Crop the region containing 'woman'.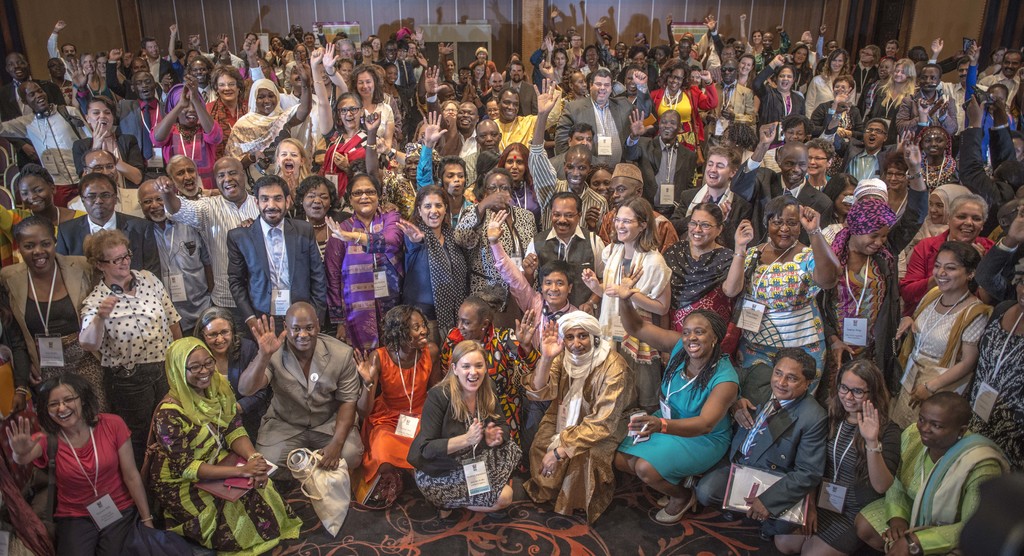
Crop region: bbox=[189, 306, 273, 439].
